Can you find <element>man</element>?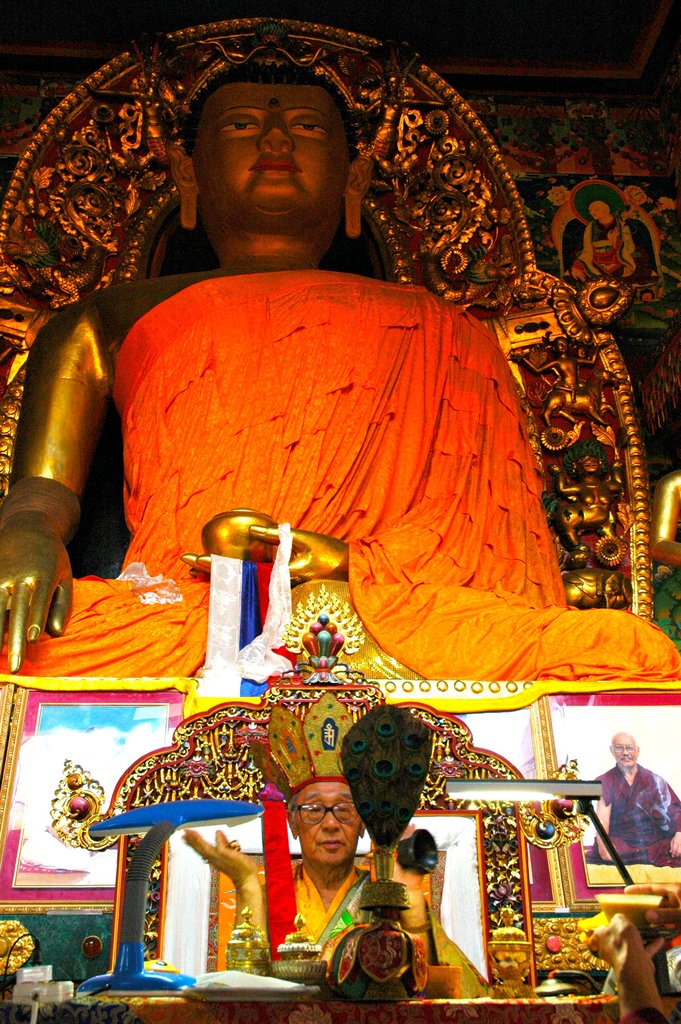
Yes, bounding box: <region>592, 727, 680, 860</region>.
